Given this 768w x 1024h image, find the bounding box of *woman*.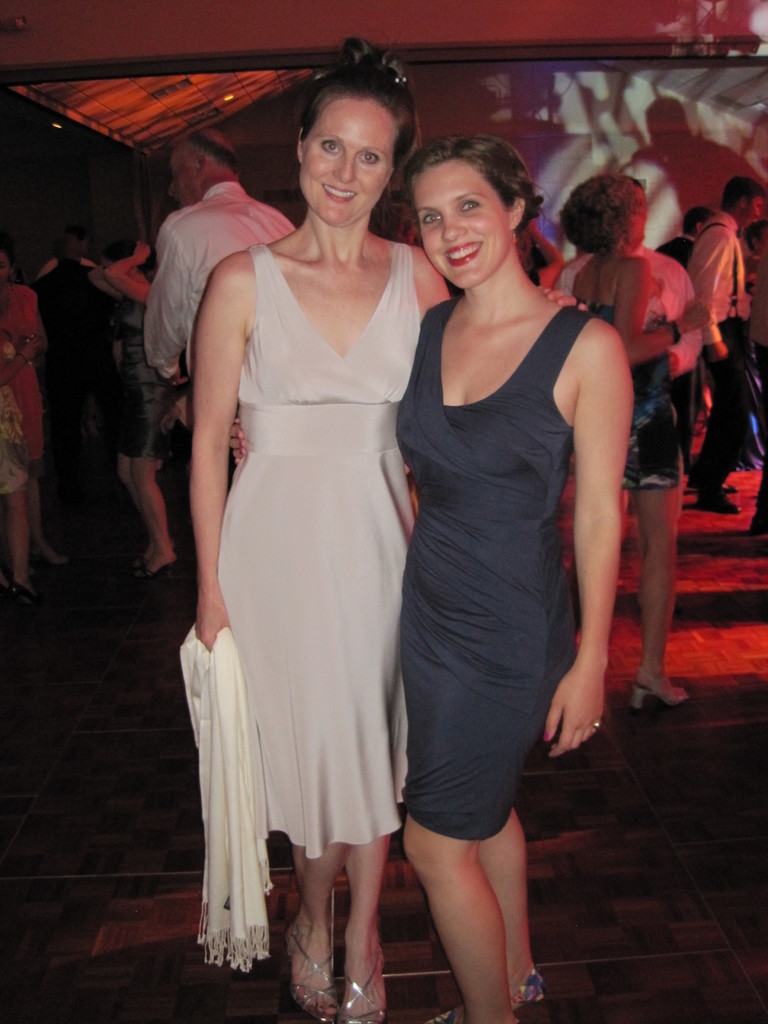
0 301 17 596.
